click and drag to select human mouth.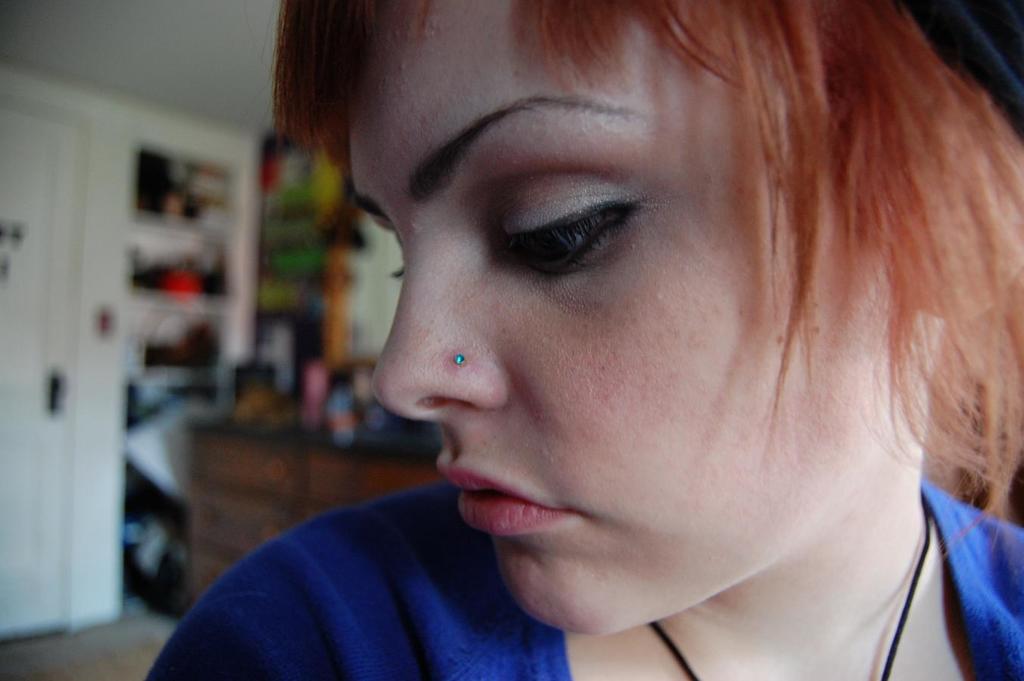
Selection: select_region(435, 462, 558, 521).
